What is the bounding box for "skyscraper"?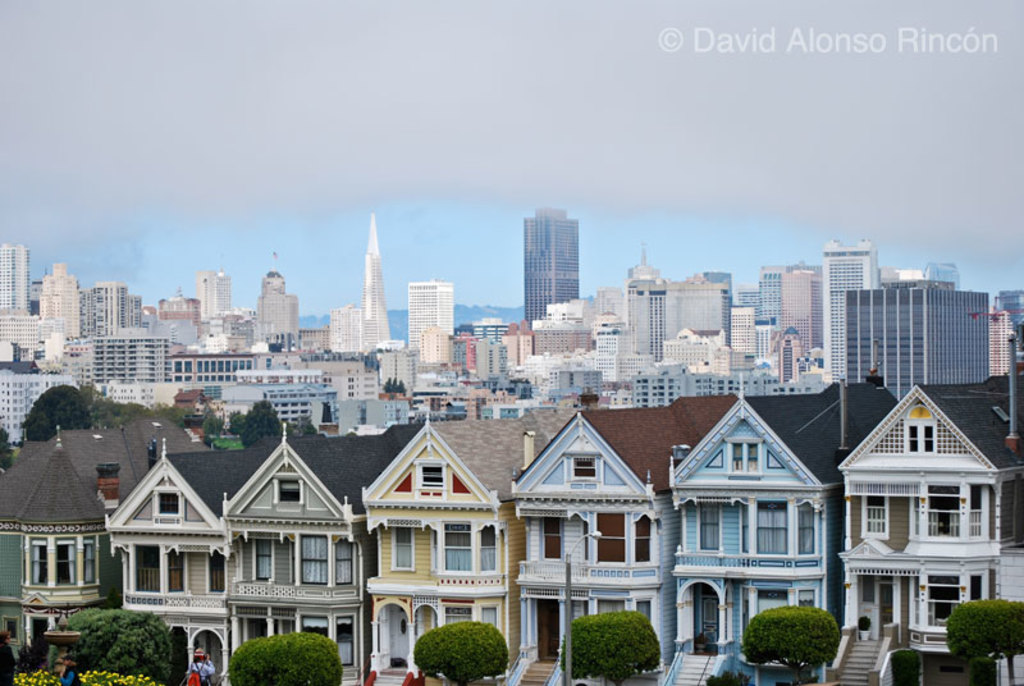
(left=216, top=269, right=230, bottom=312).
